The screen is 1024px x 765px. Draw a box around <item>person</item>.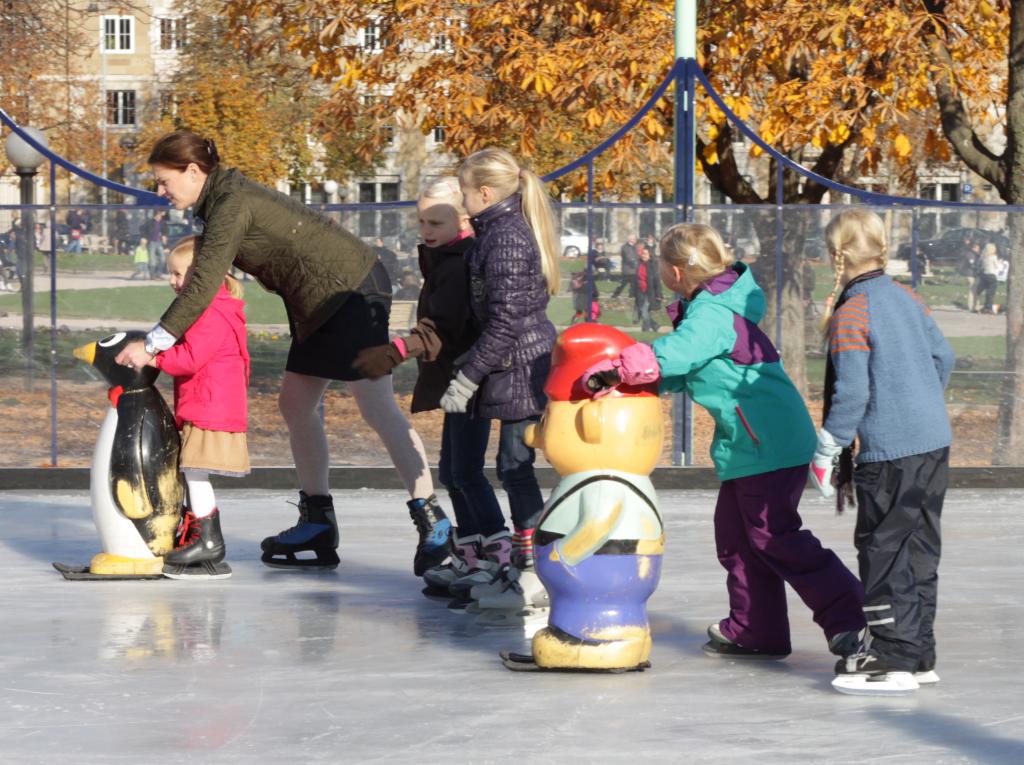
Rect(141, 232, 249, 575).
